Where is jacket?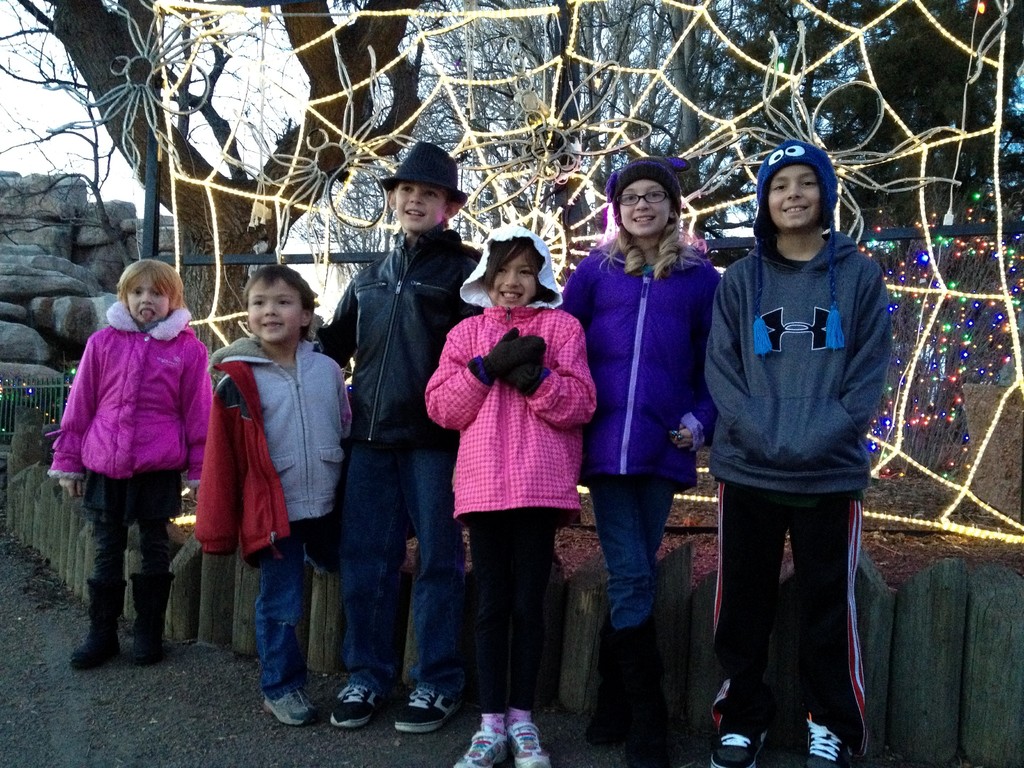
(left=575, top=199, right=723, bottom=515).
